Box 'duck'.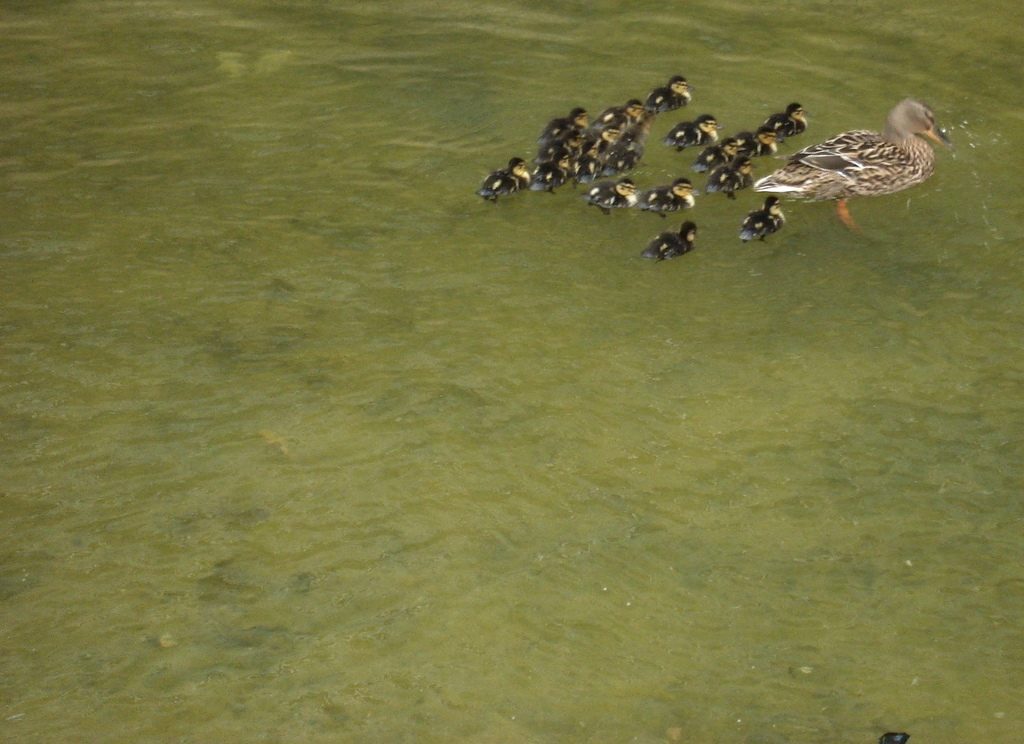
left=642, top=221, right=696, bottom=263.
